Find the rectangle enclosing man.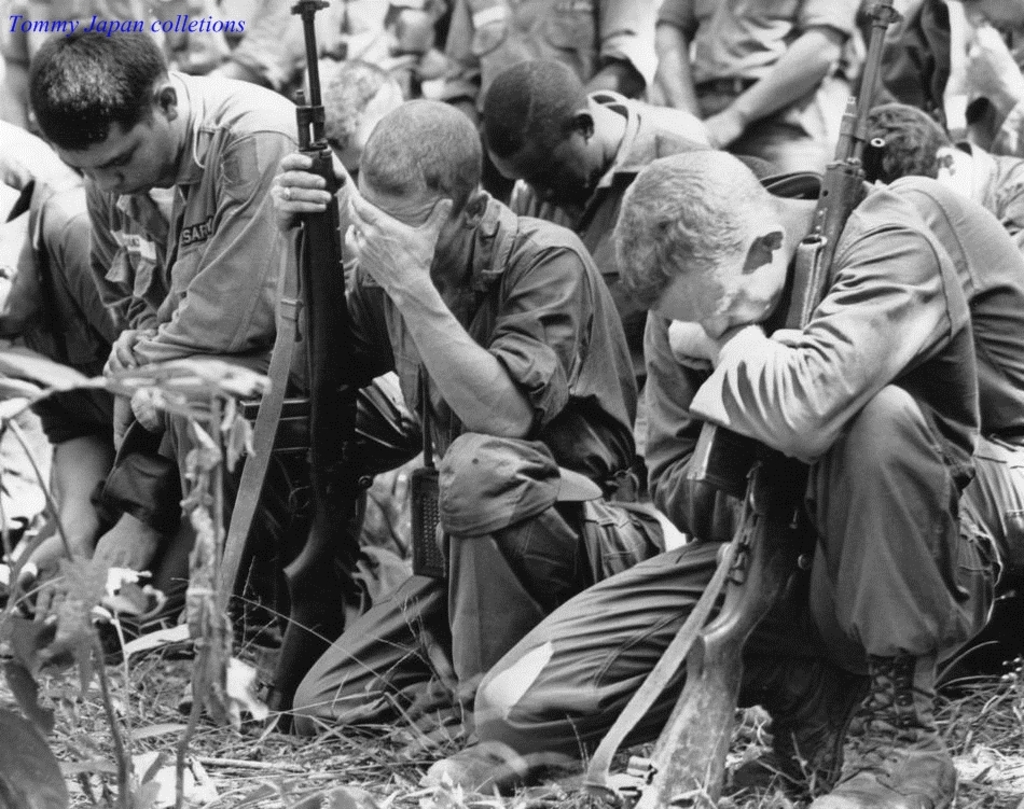
detection(852, 95, 1023, 246).
